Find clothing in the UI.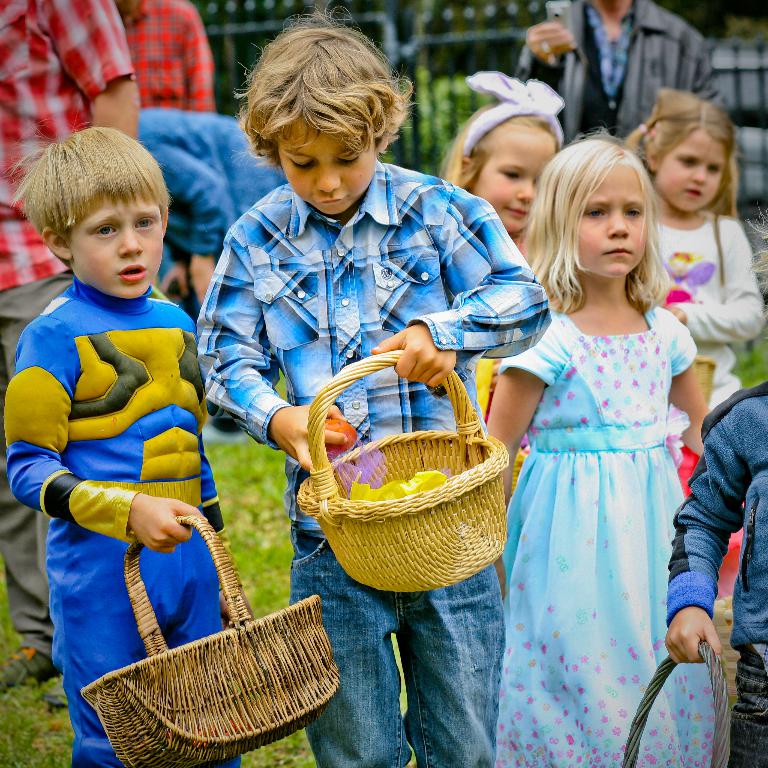
UI element at (left=3, top=276, right=244, bottom=767).
